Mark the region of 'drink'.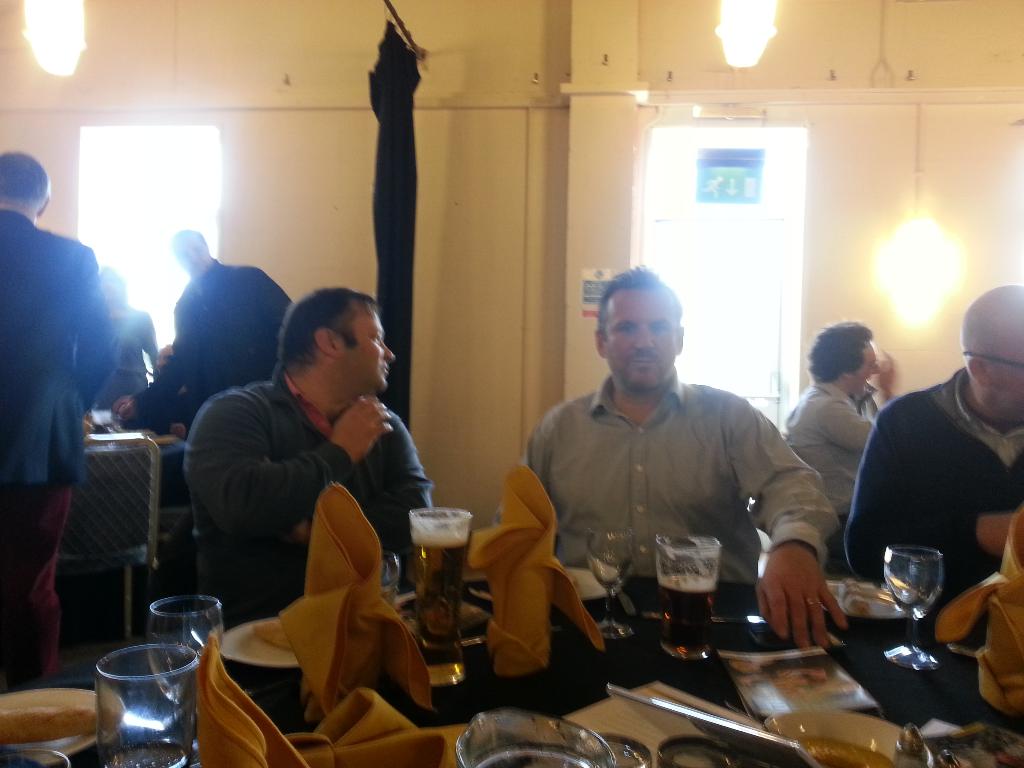
Region: <box>81,630,199,760</box>.
